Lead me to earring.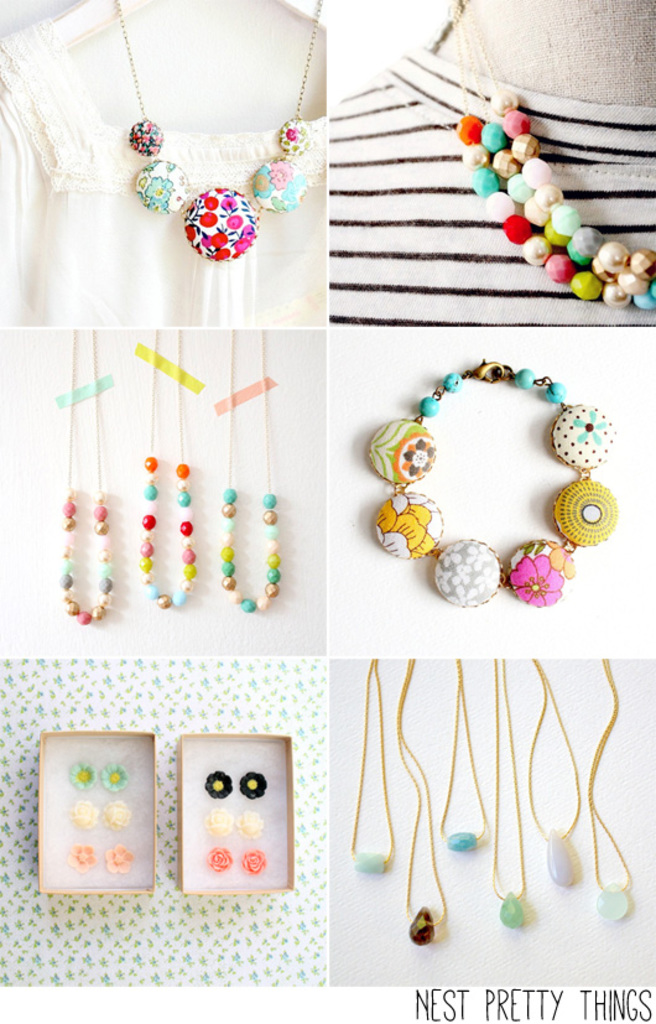
Lead to [64, 841, 95, 867].
